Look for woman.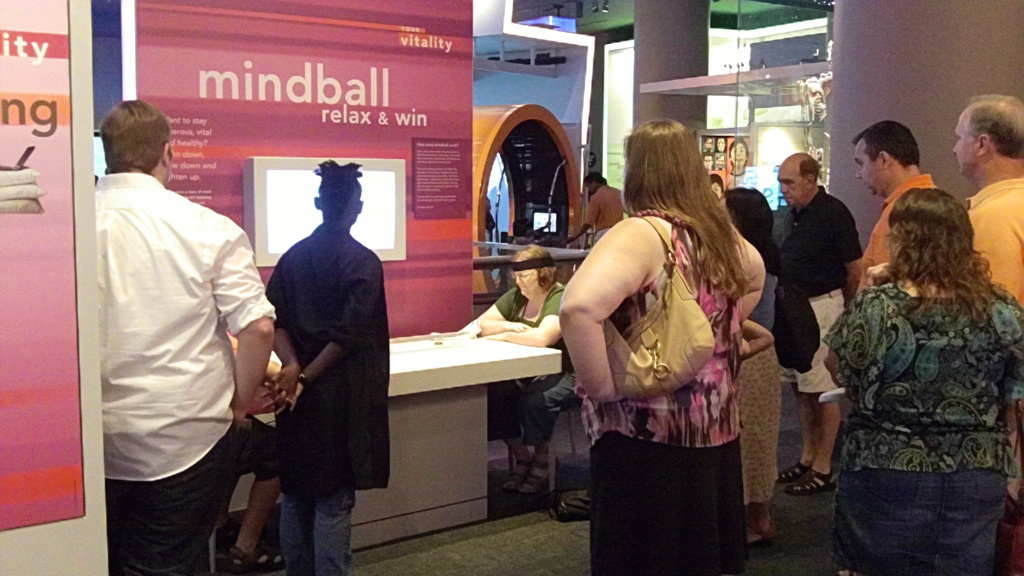
Found: bbox=[473, 243, 586, 495].
